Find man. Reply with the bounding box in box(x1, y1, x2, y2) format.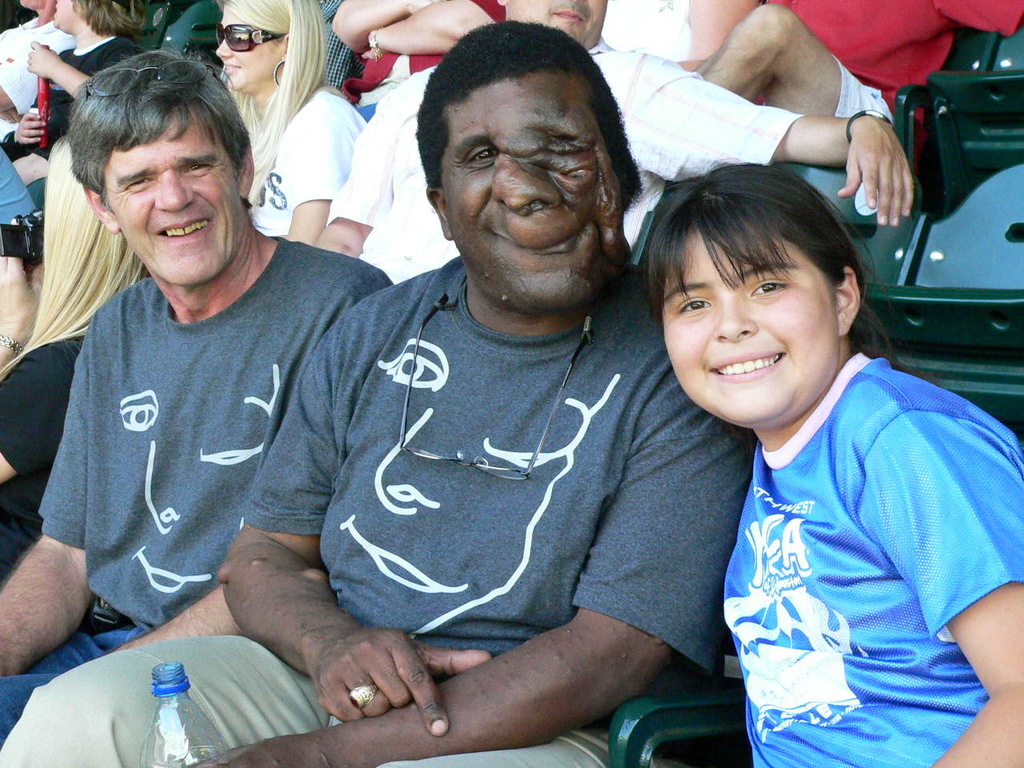
box(0, 12, 750, 767).
